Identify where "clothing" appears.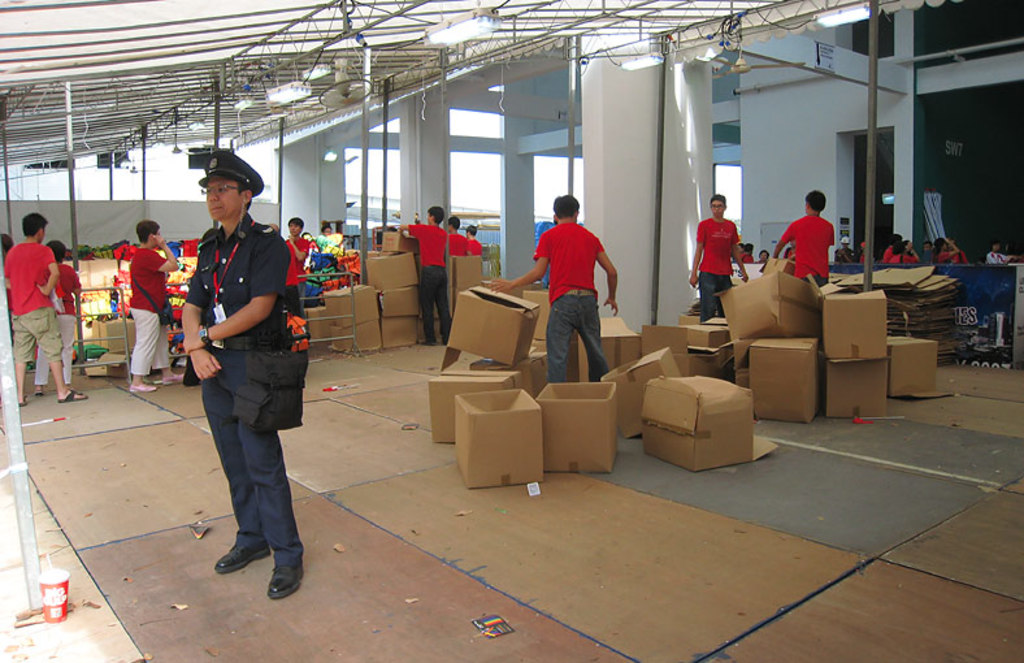
Appears at [x1=286, y1=238, x2=312, y2=283].
